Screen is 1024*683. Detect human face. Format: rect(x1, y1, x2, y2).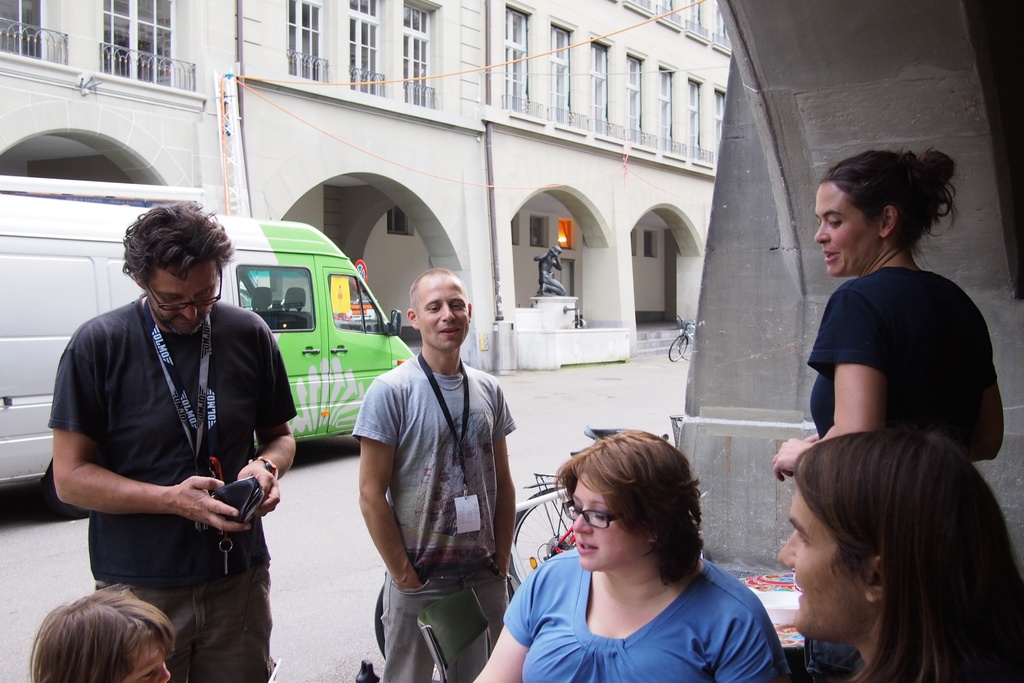
rect(813, 179, 883, 278).
